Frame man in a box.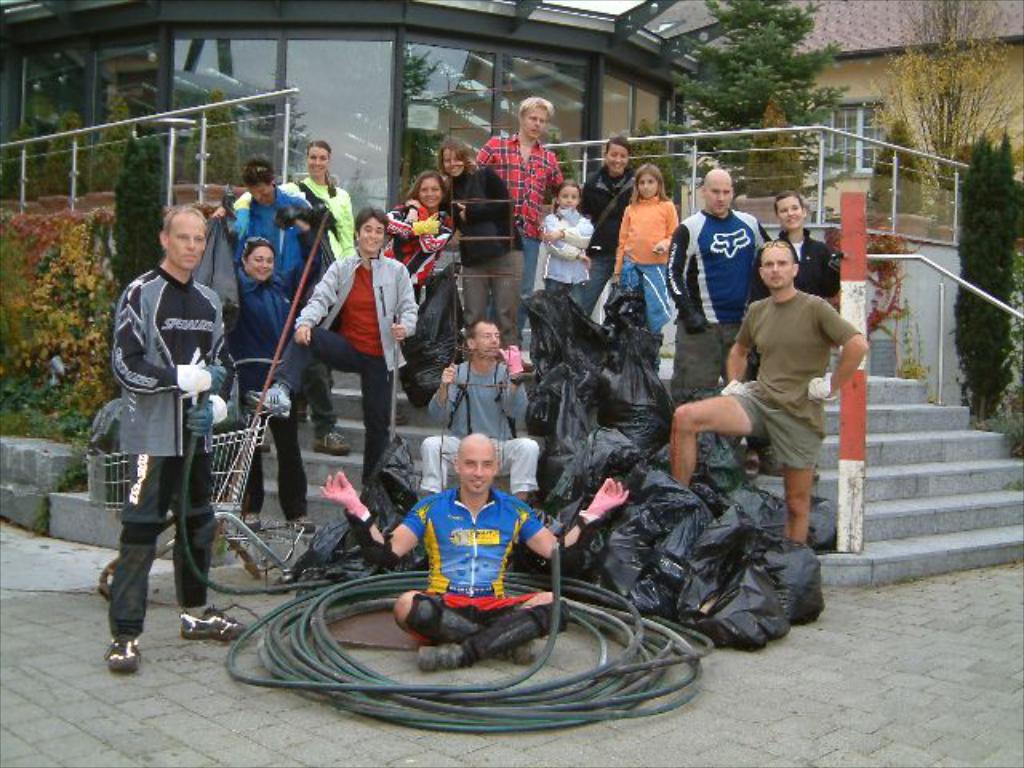
box(470, 94, 565, 355).
